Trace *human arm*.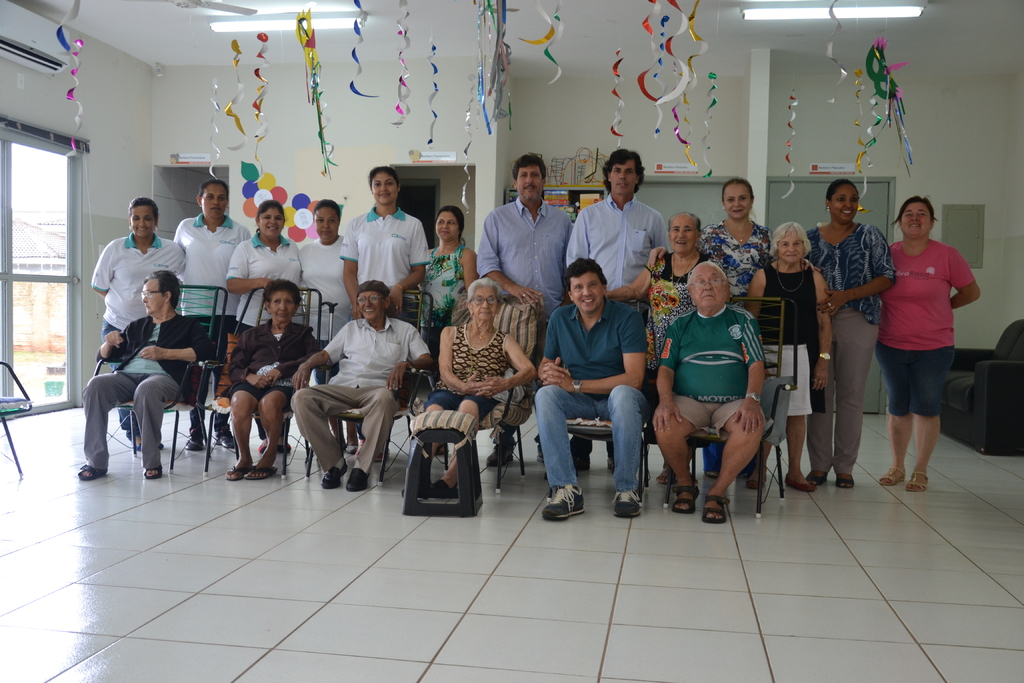
Traced to <bbox>811, 270, 833, 398</bbox>.
